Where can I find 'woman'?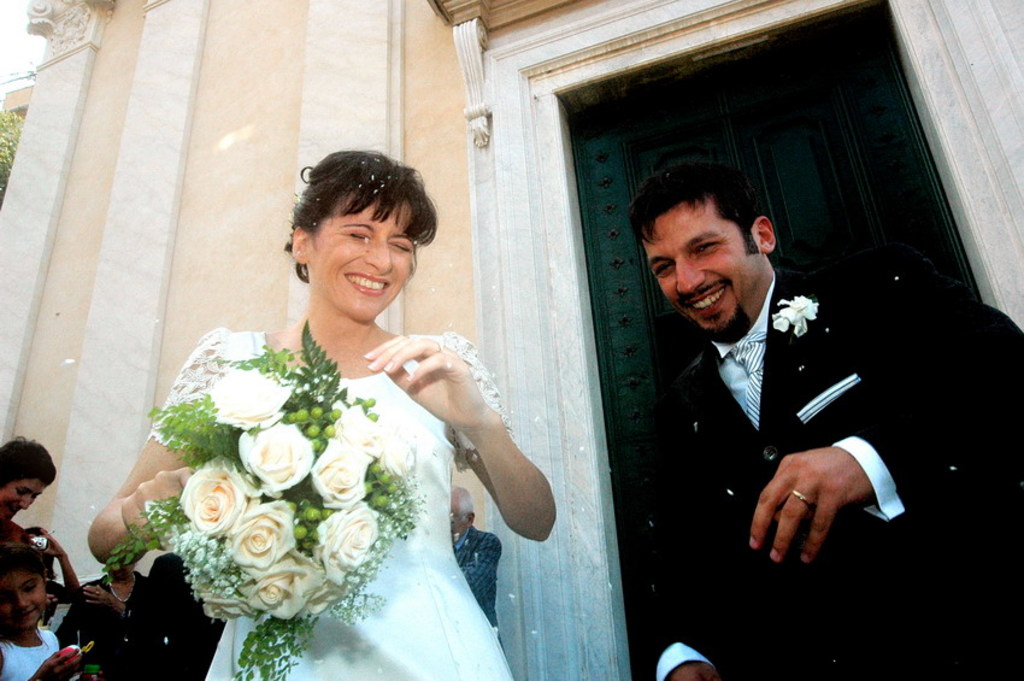
You can find it at [106,182,528,659].
